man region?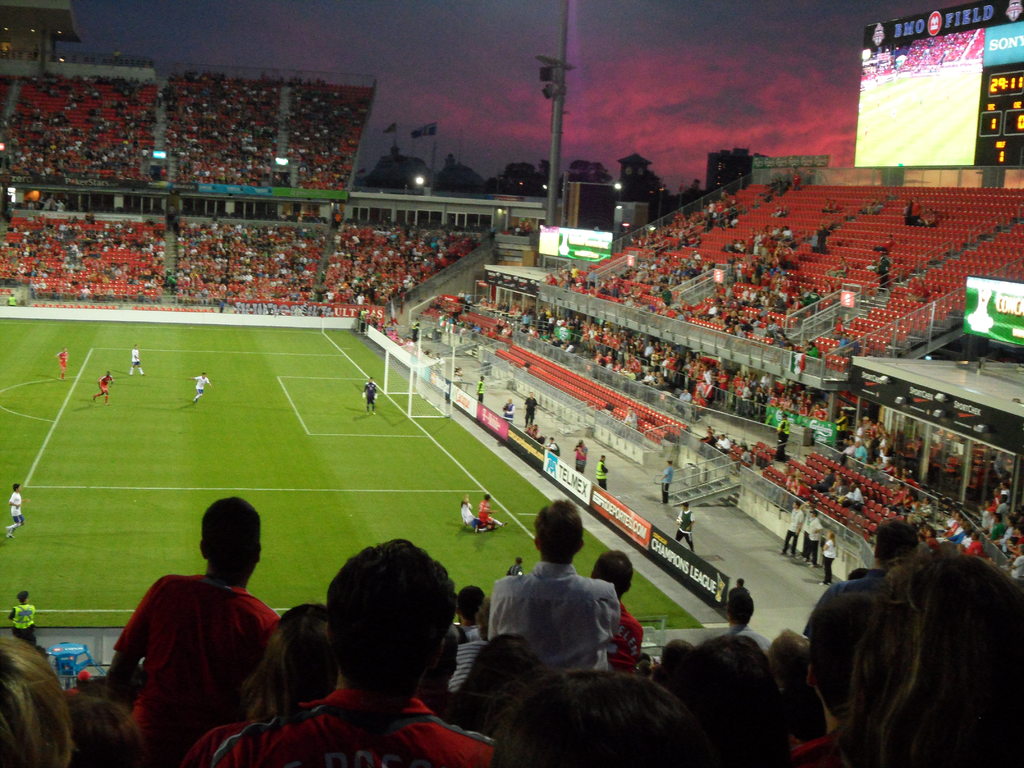
bbox=(362, 374, 385, 417)
